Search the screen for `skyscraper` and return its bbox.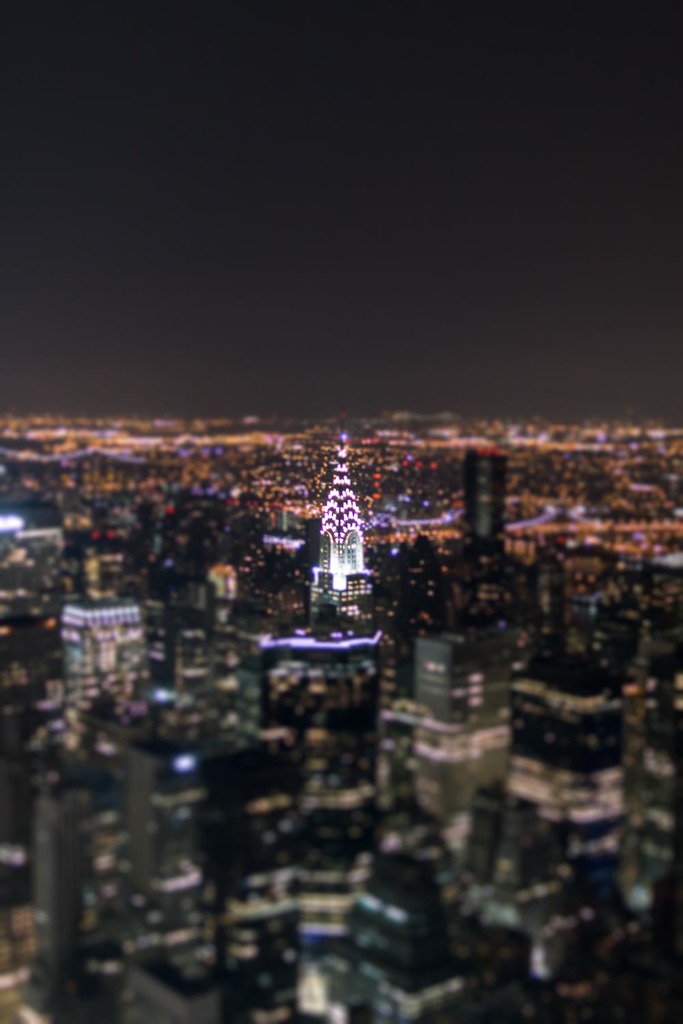
Found: l=303, t=470, r=389, b=640.
